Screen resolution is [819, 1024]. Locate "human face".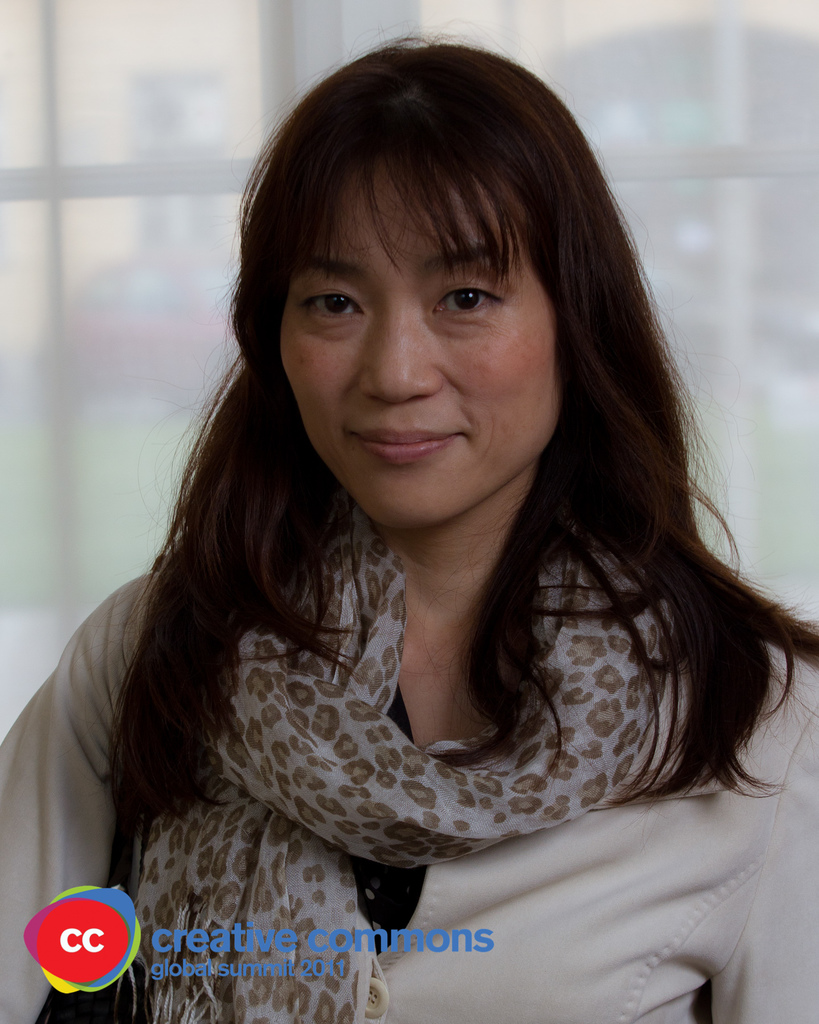
bbox(274, 180, 564, 543).
